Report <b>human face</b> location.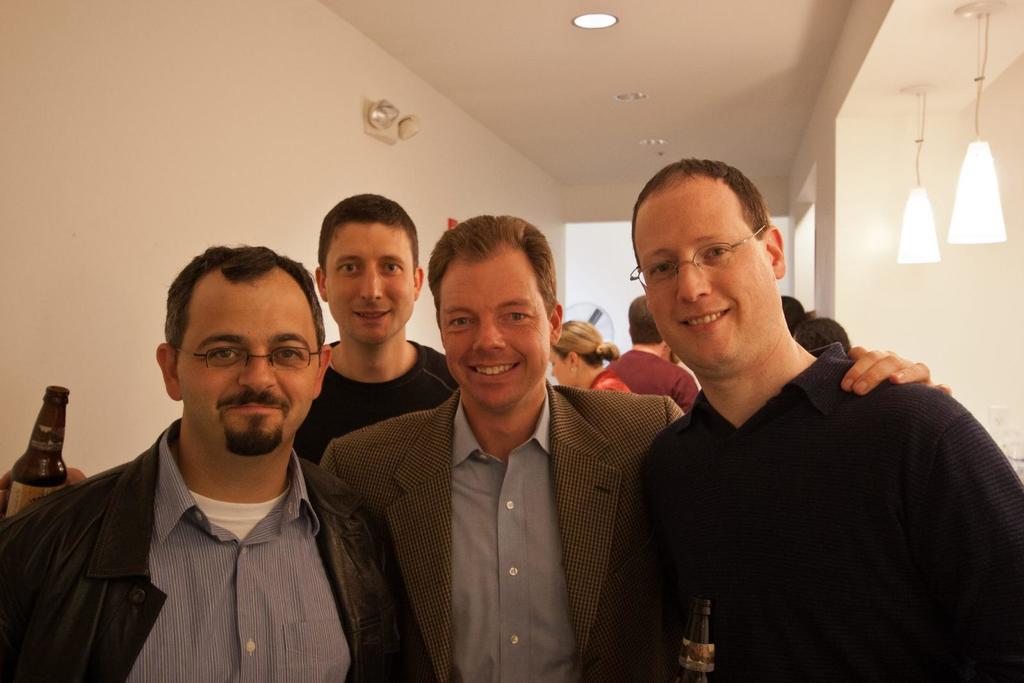
Report: 325 224 414 342.
